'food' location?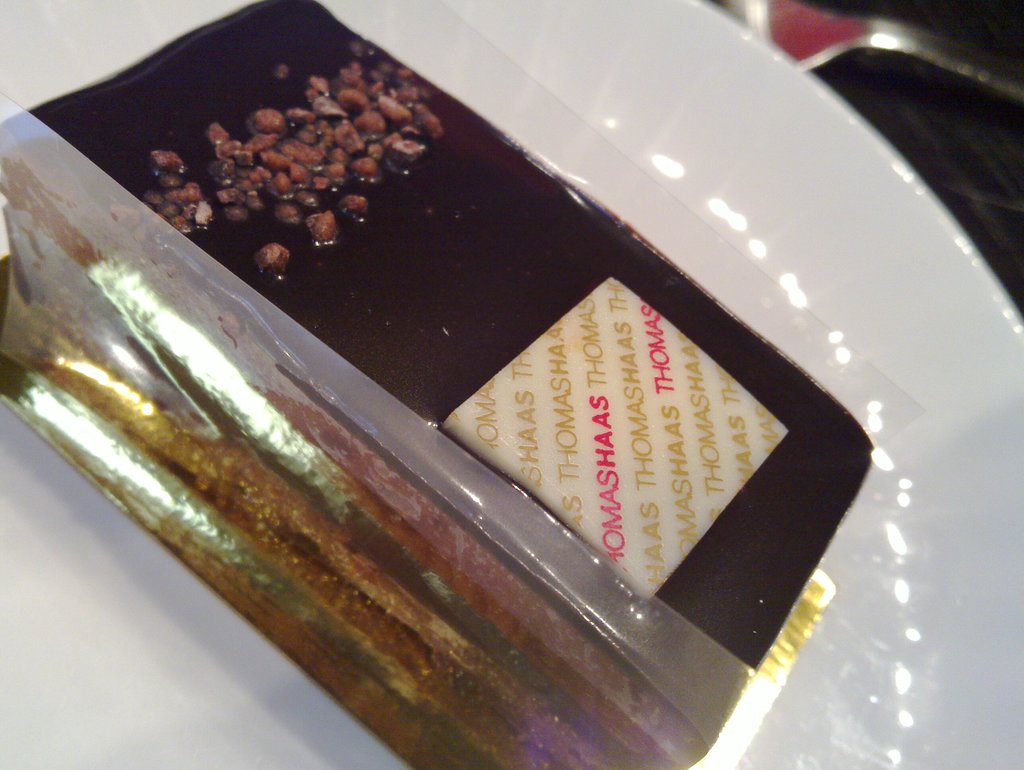
pyautogui.locateOnScreen(97, 59, 943, 639)
